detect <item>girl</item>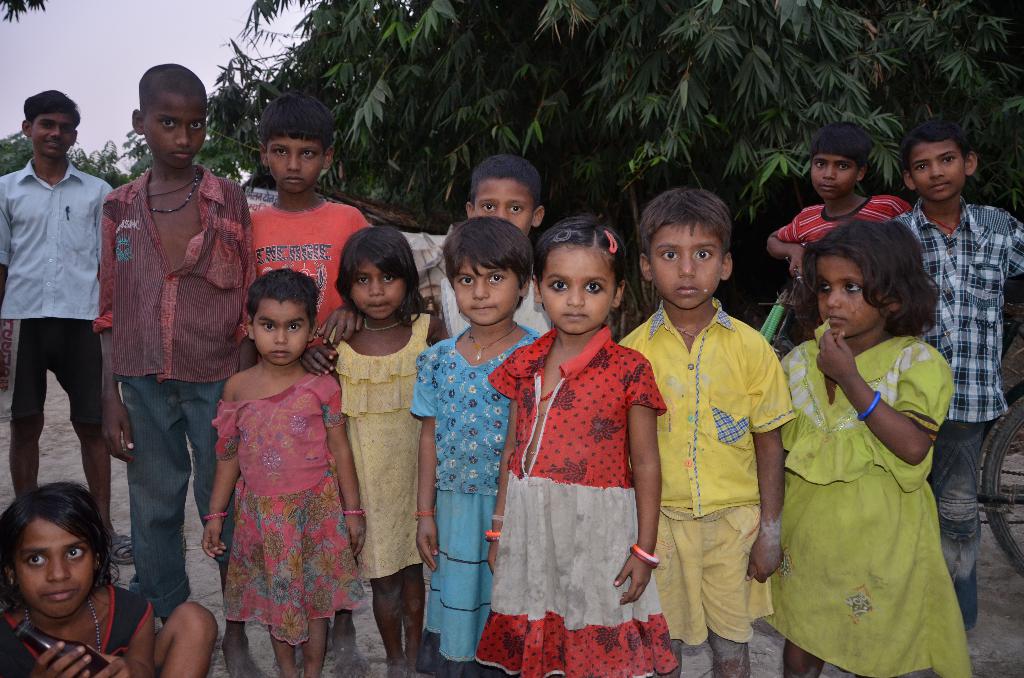
locate(1, 480, 157, 677)
